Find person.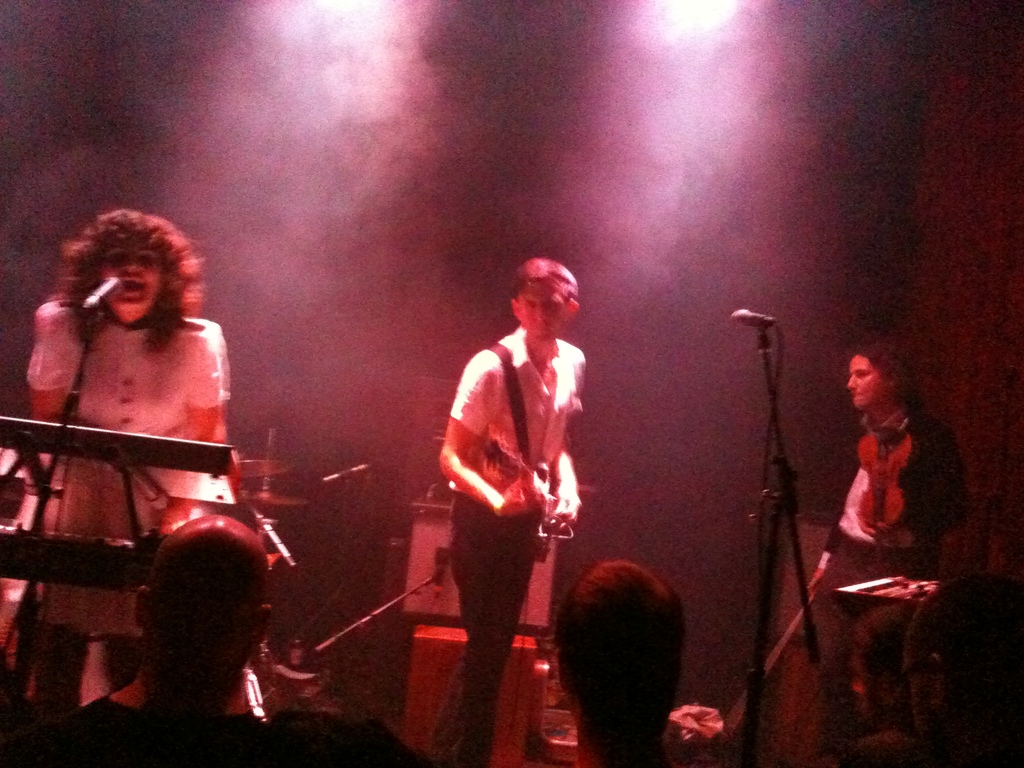
<box>876,566,1023,767</box>.
